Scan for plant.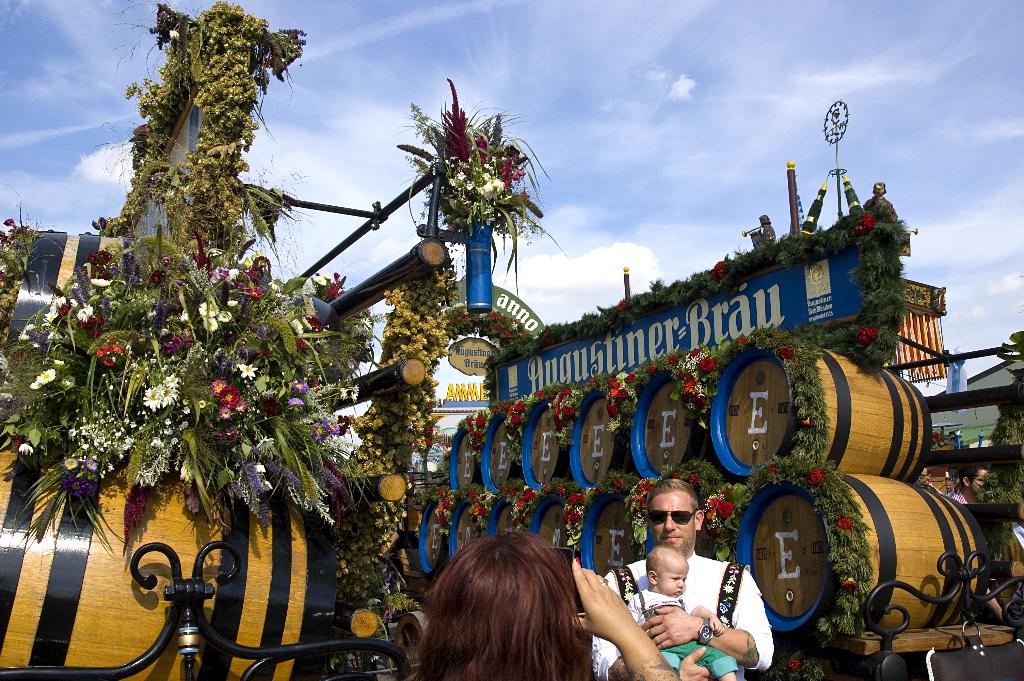
Scan result: (0,190,48,336).
